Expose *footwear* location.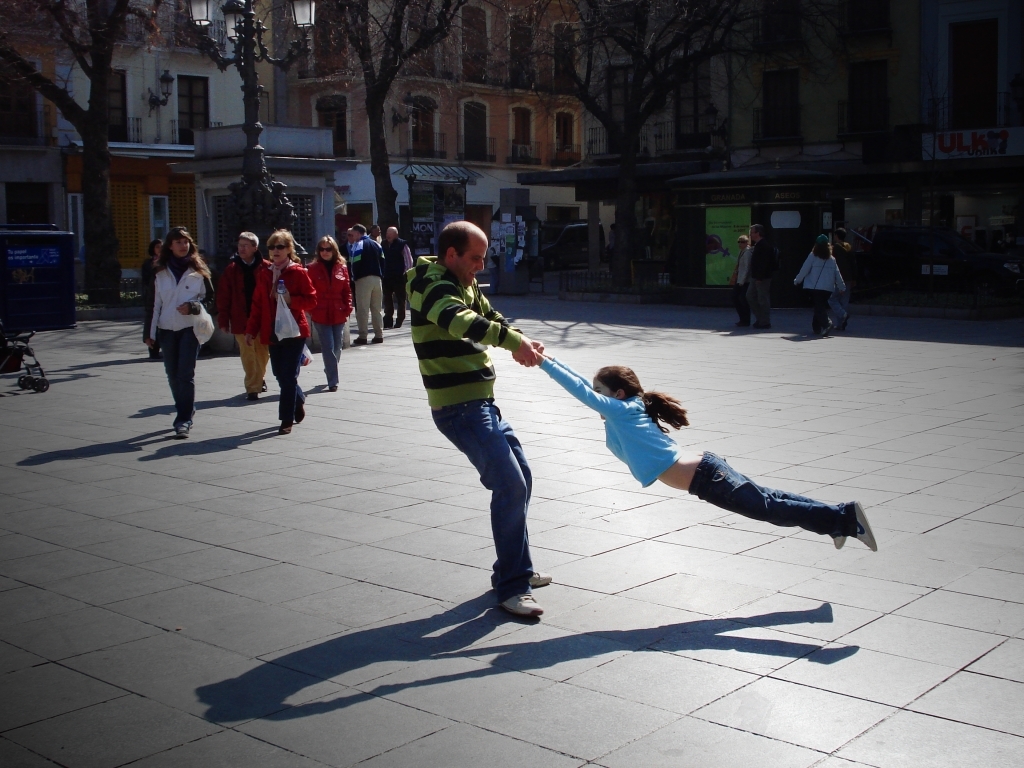
Exposed at [left=733, top=314, right=754, bottom=329].
